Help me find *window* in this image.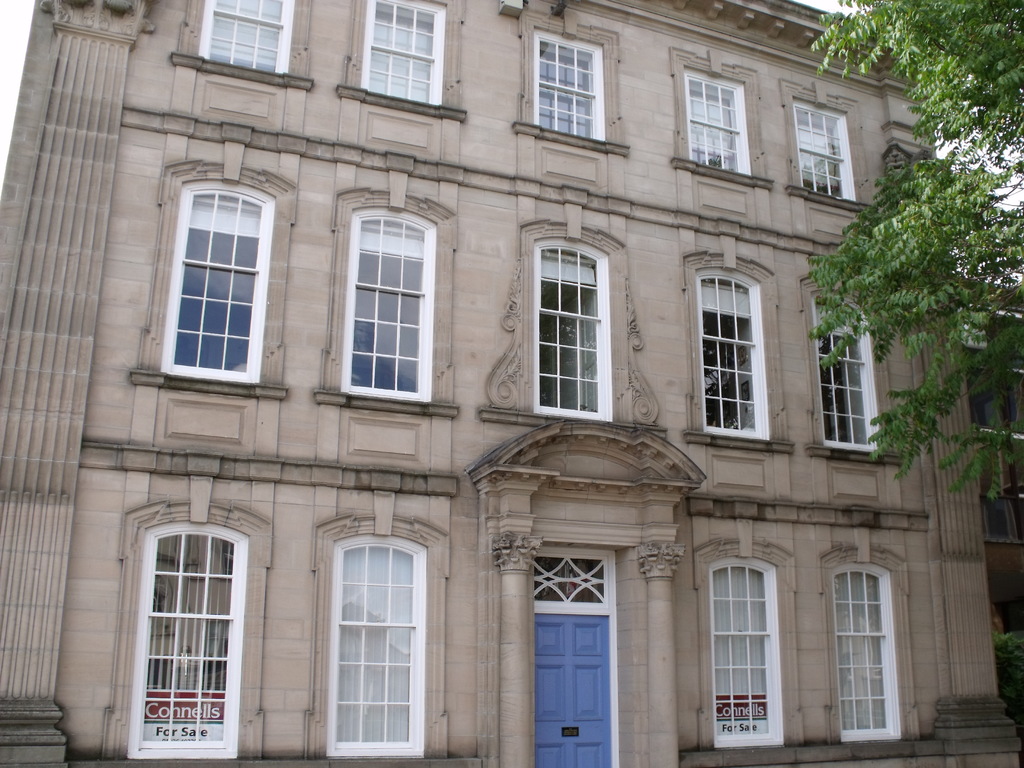
Found it: pyautogui.locateOnScreen(530, 31, 609, 147).
